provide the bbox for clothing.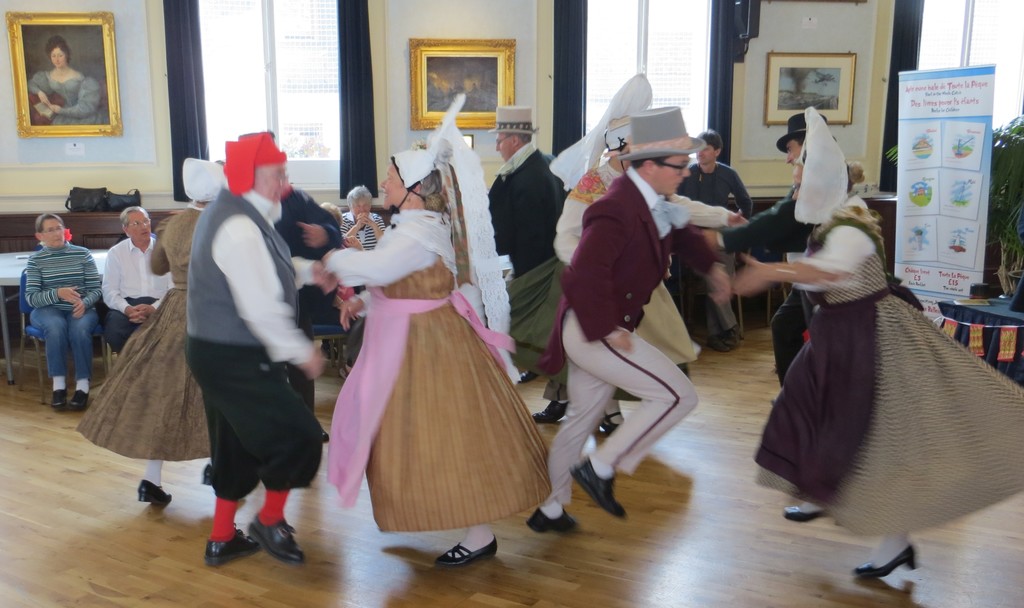
l=748, t=103, r=1023, b=539.
